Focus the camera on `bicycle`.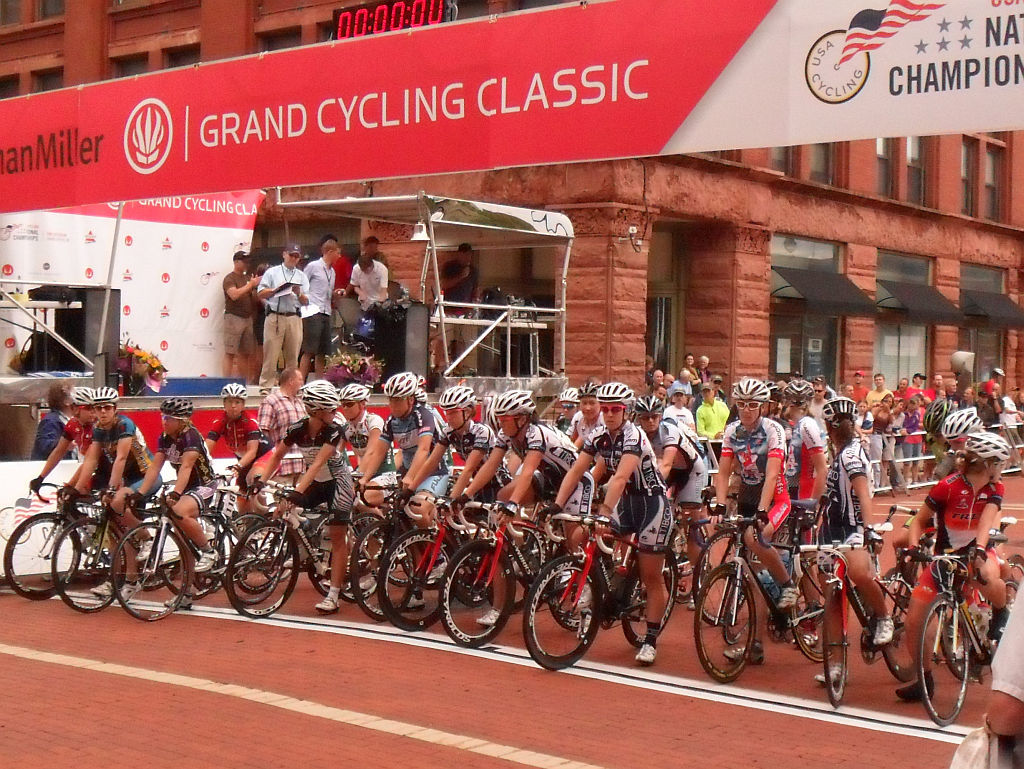
Focus region: 220, 474, 388, 624.
